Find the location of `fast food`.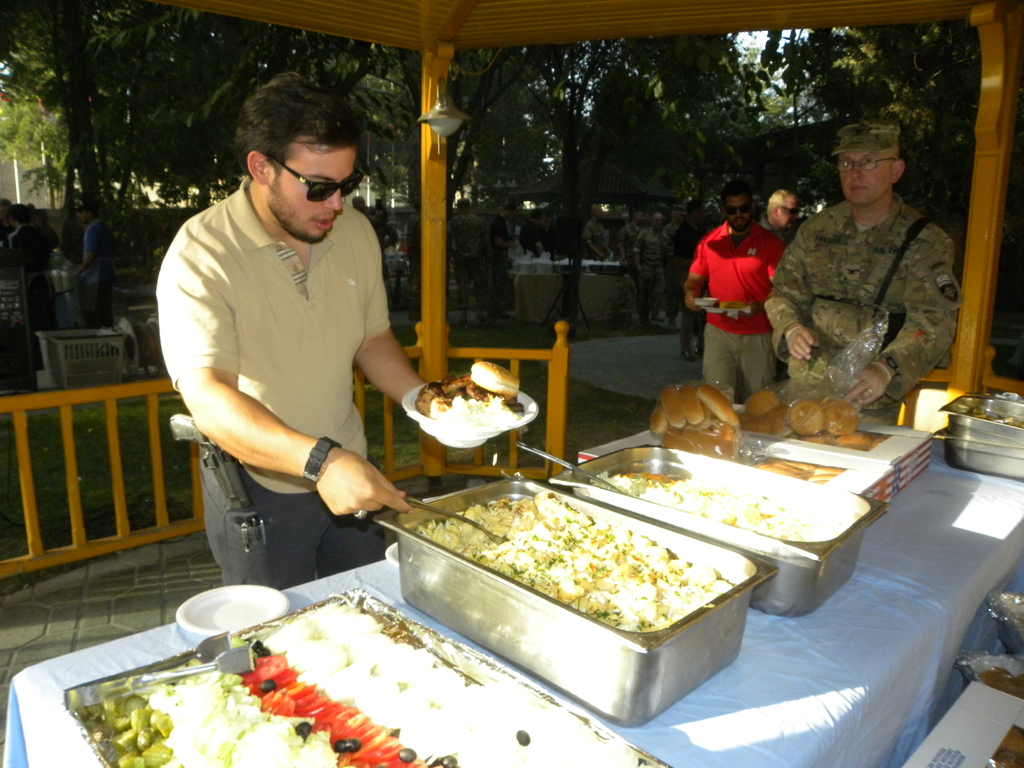
Location: detection(422, 483, 718, 636).
